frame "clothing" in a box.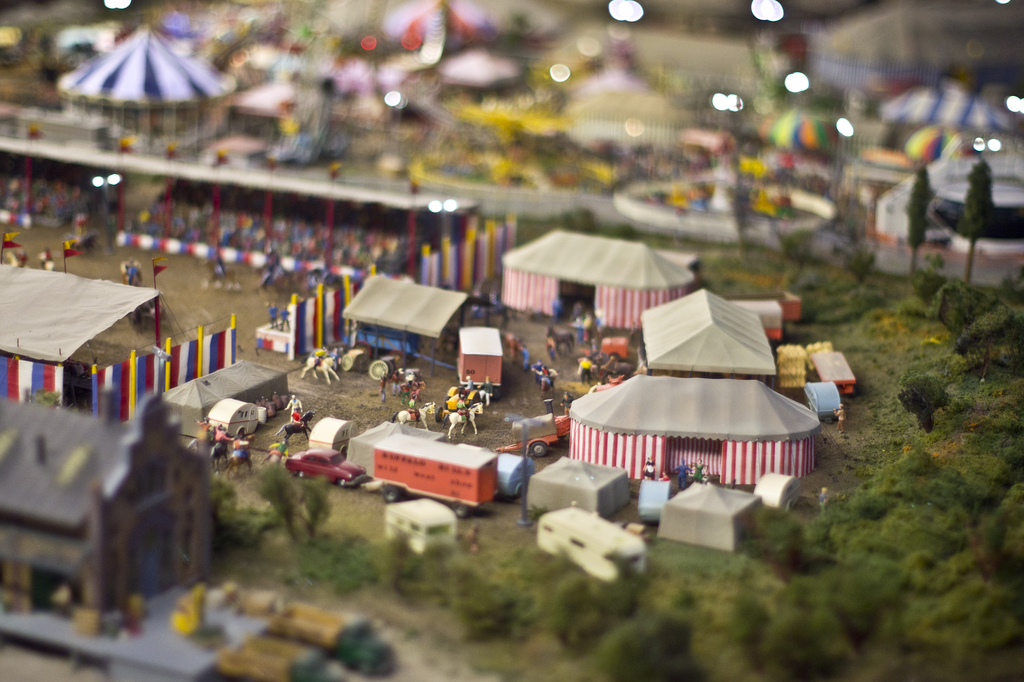
select_region(292, 410, 305, 426).
